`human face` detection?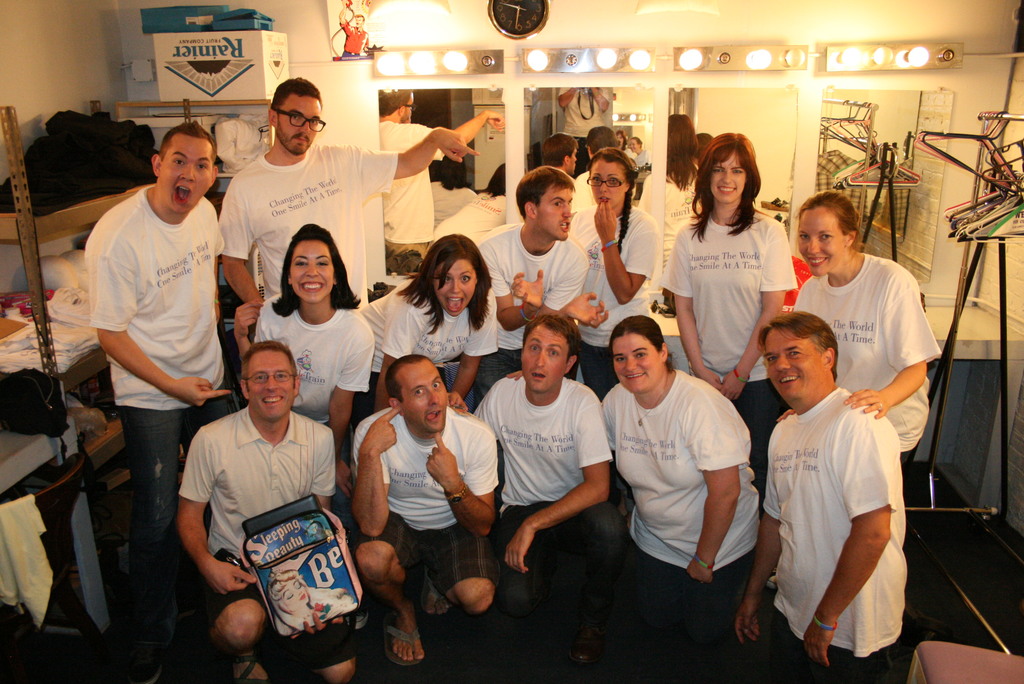
797:209:841:273
